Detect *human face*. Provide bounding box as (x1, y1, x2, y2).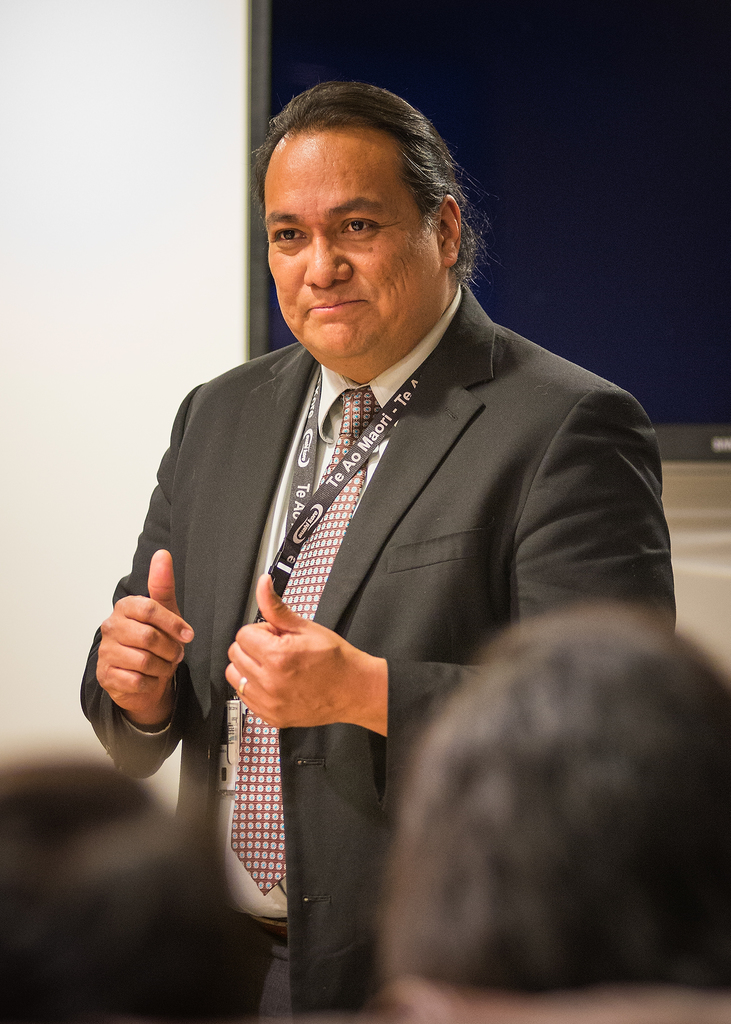
(268, 134, 441, 364).
